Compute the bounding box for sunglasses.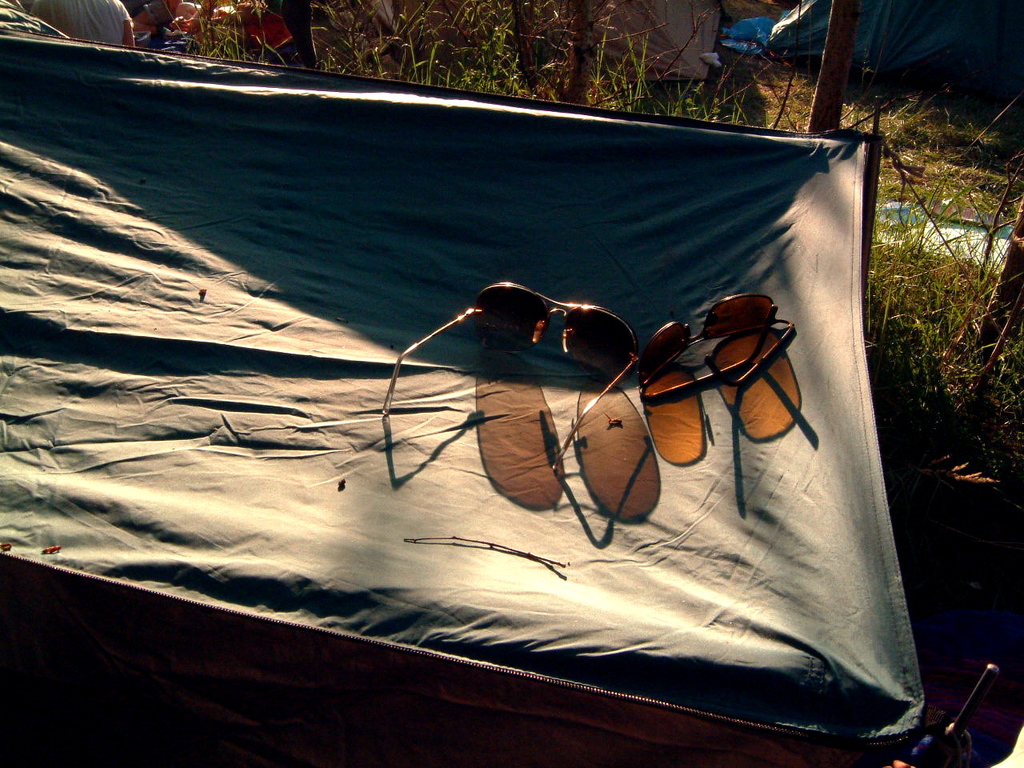
383, 284, 638, 471.
